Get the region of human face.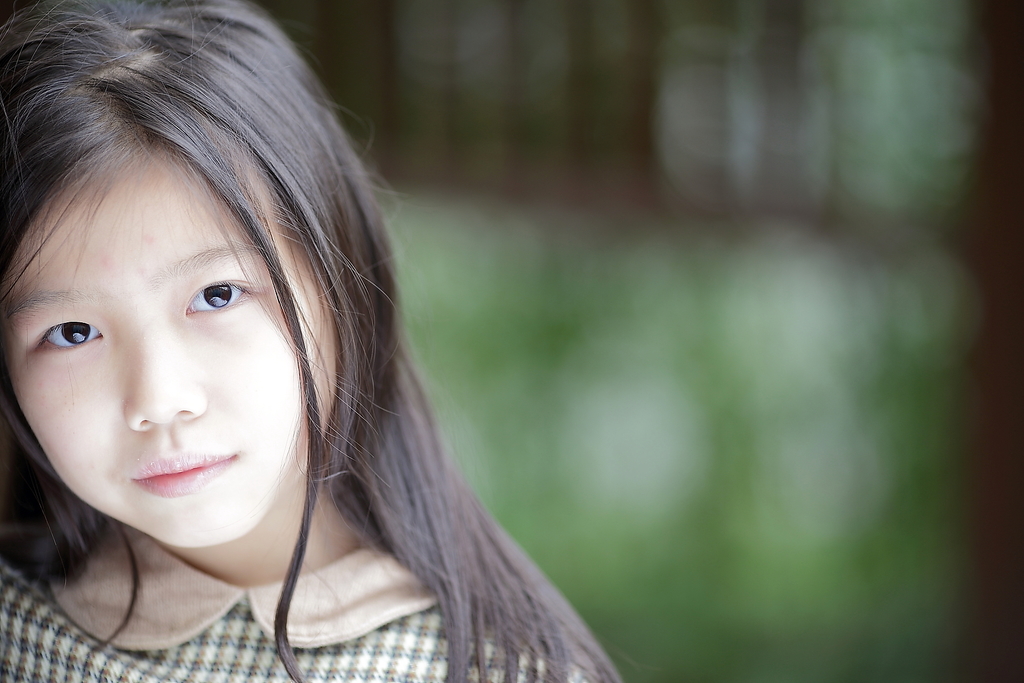
bbox(3, 149, 337, 550).
